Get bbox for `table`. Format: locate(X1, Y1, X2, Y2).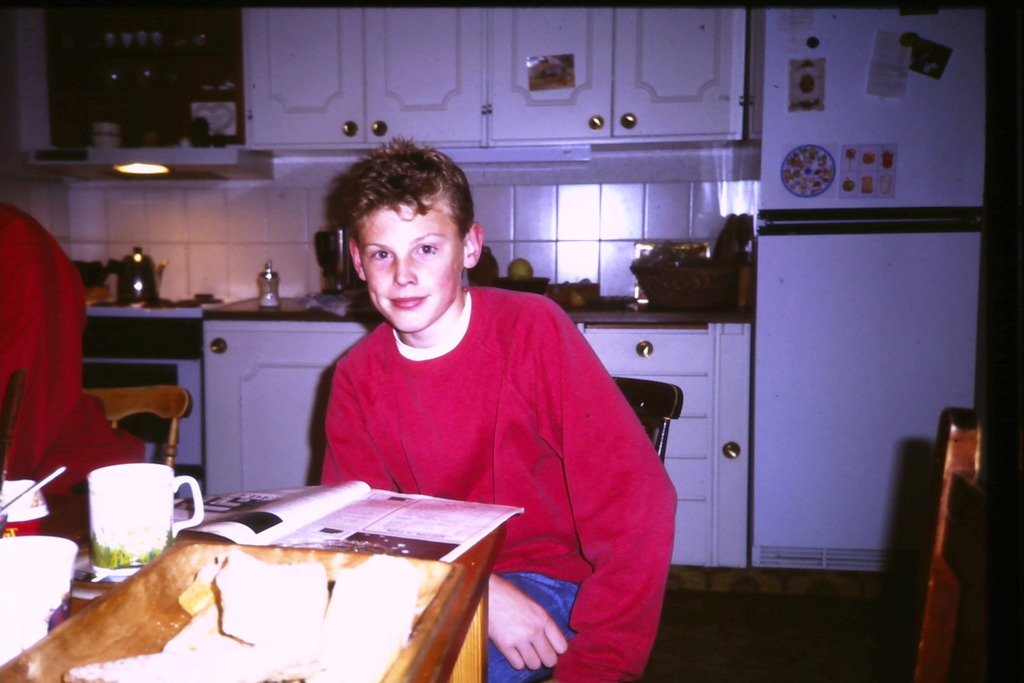
locate(39, 479, 513, 682).
